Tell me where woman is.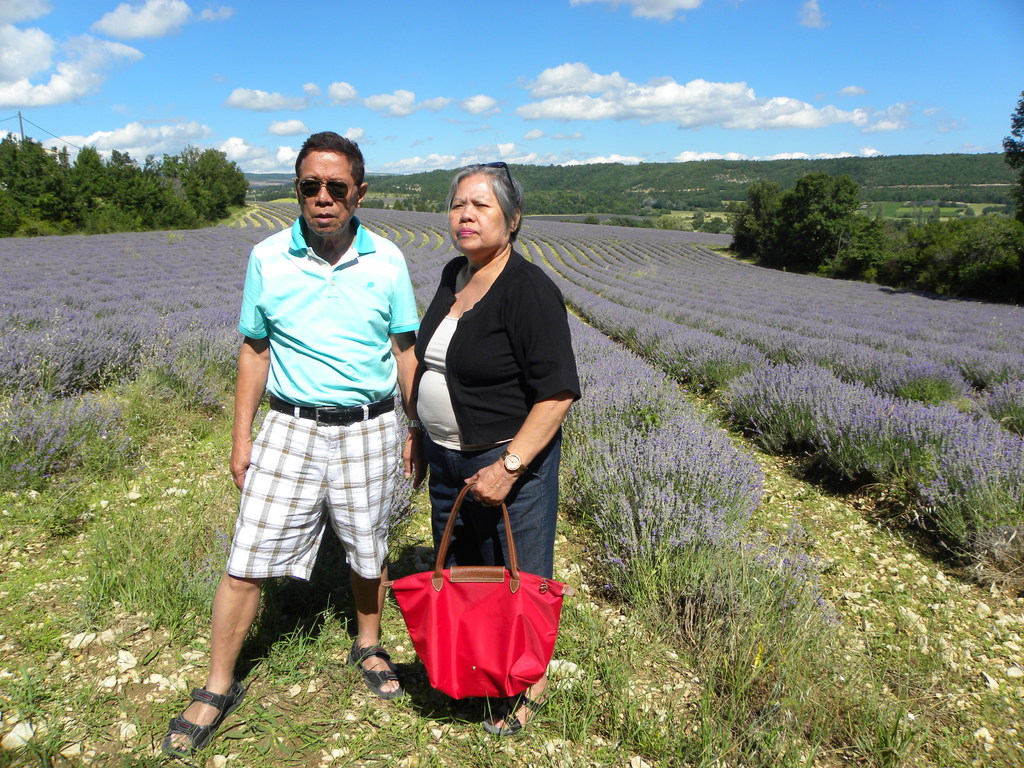
woman is at 387 157 572 683.
